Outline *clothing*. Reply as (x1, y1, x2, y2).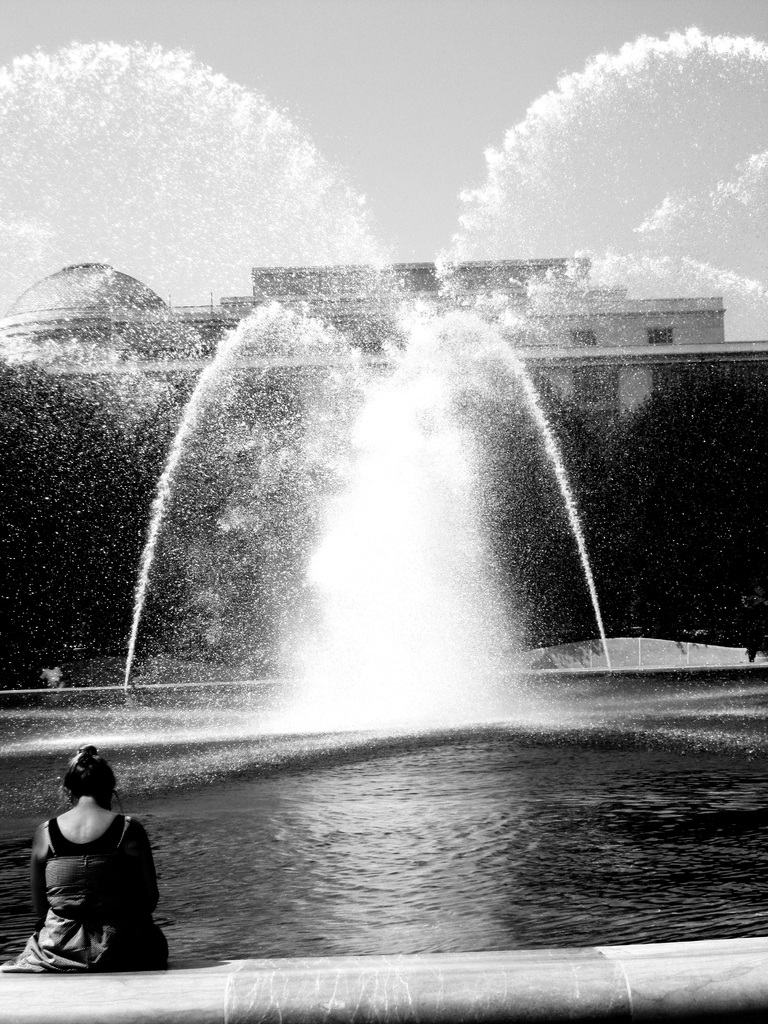
(17, 765, 162, 963).
